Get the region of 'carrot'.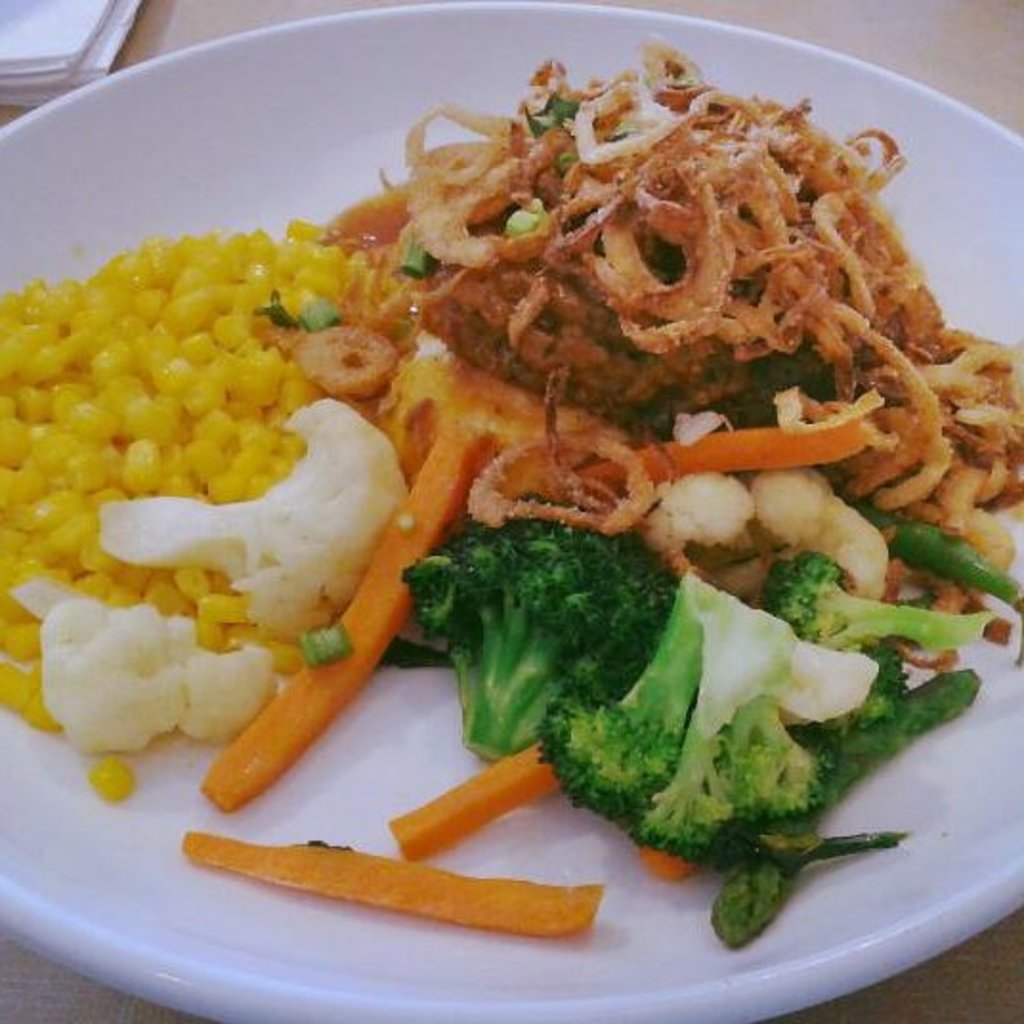
Rect(392, 745, 558, 860).
